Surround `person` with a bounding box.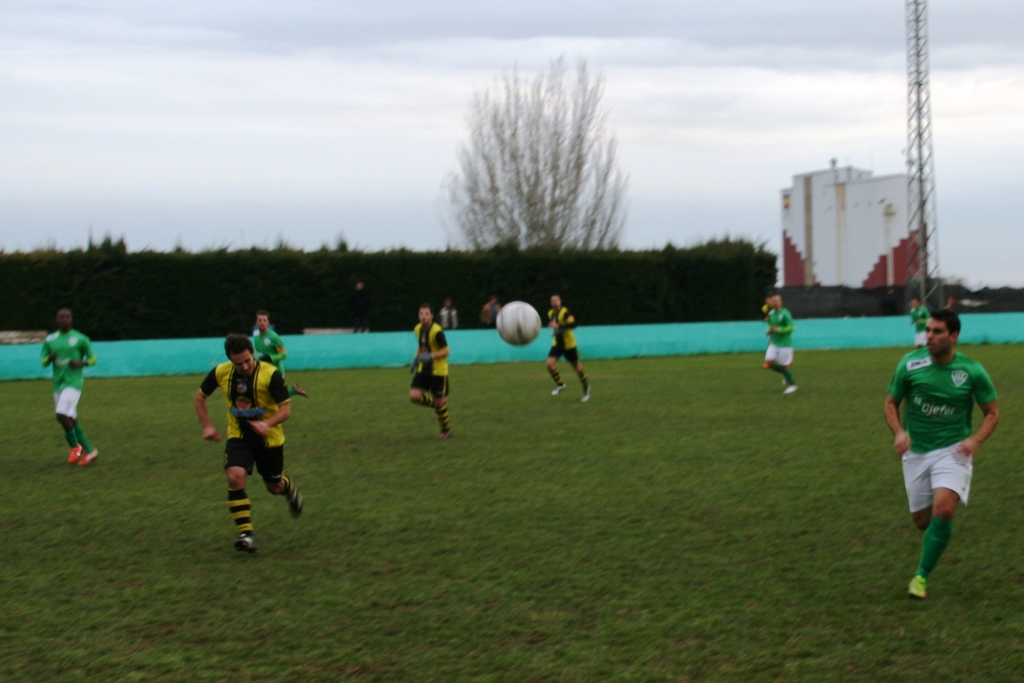
crop(887, 306, 1002, 623).
